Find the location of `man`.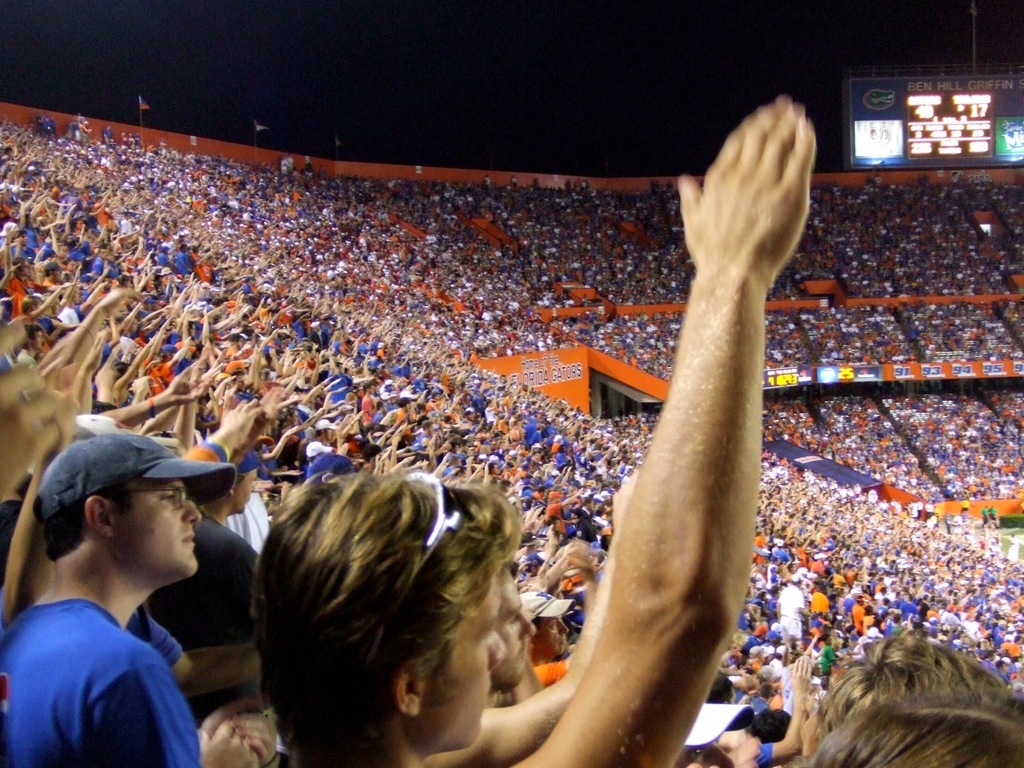
Location: <region>6, 431, 256, 767</region>.
